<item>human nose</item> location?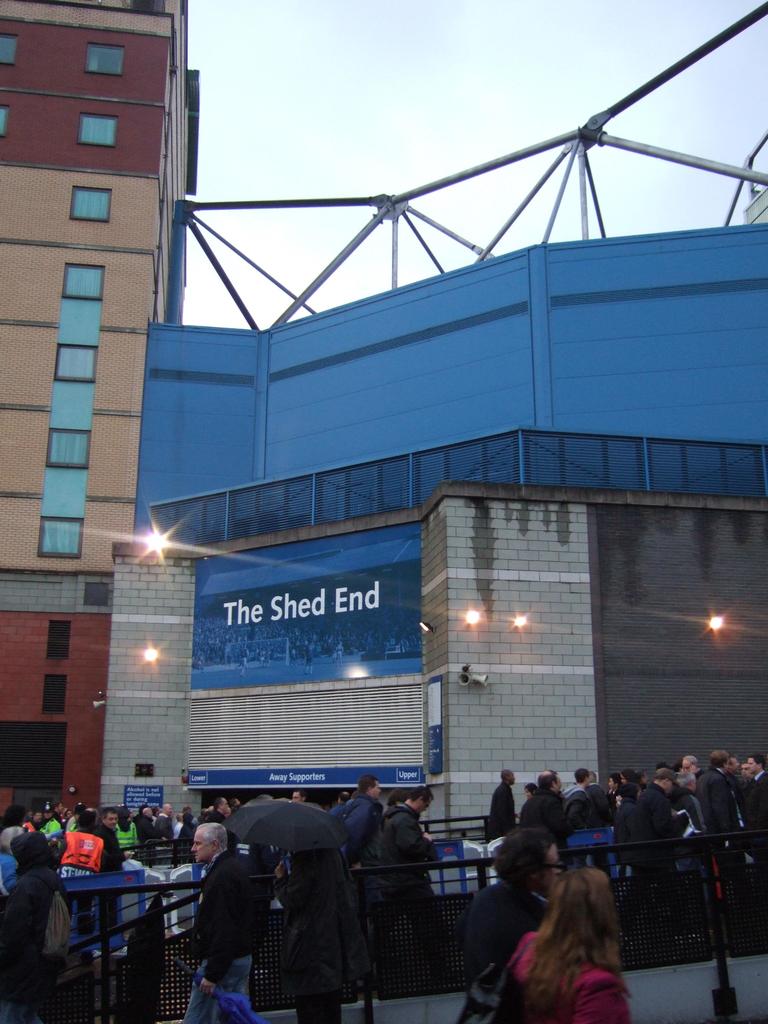
[x1=192, y1=842, x2=195, y2=852]
